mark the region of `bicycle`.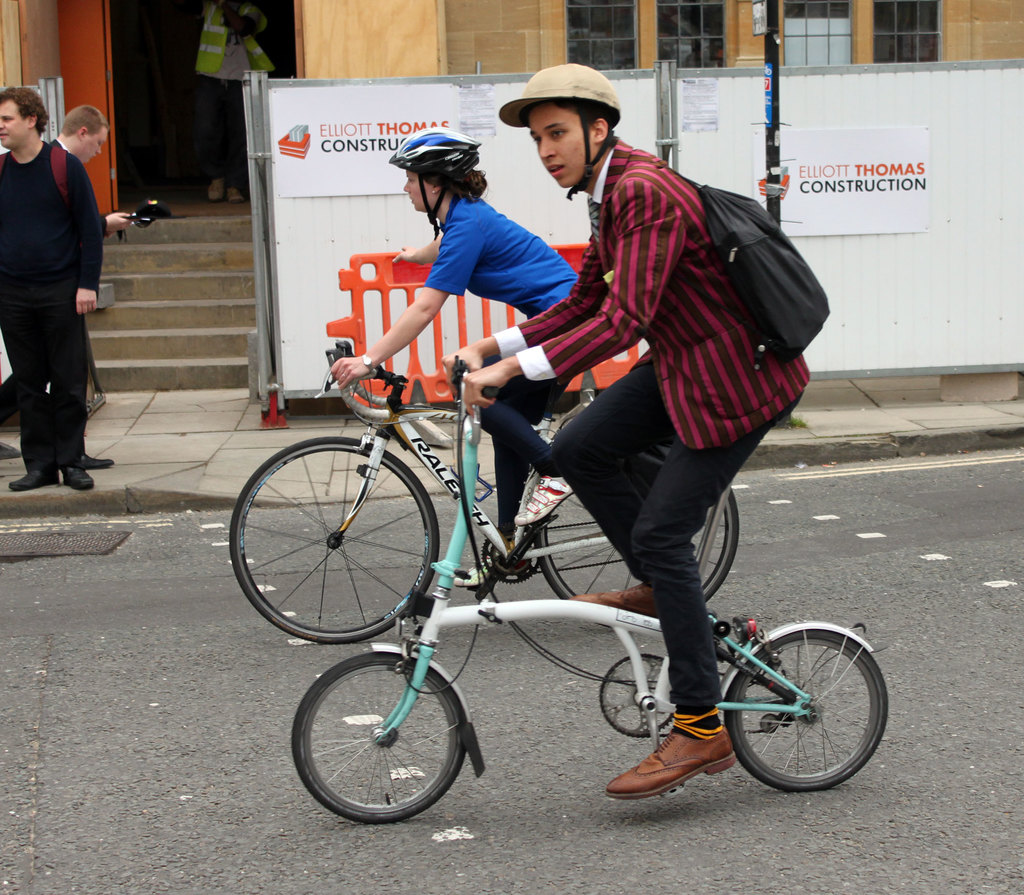
Region: locate(235, 336, 740, 644).
